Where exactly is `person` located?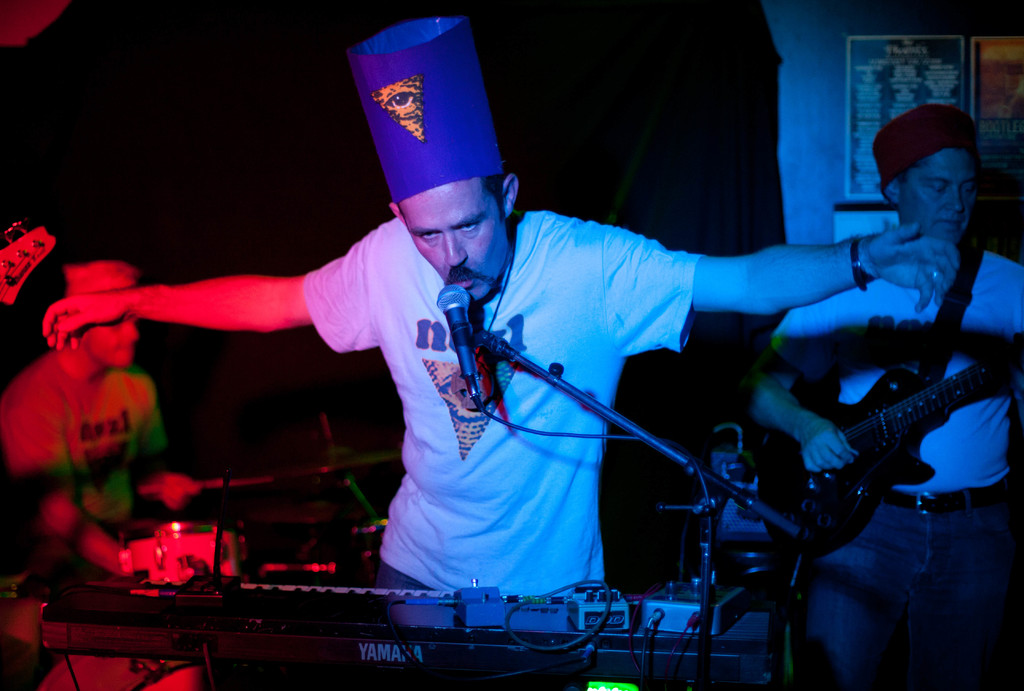
Its bounding box is 748,103,1023,690.
